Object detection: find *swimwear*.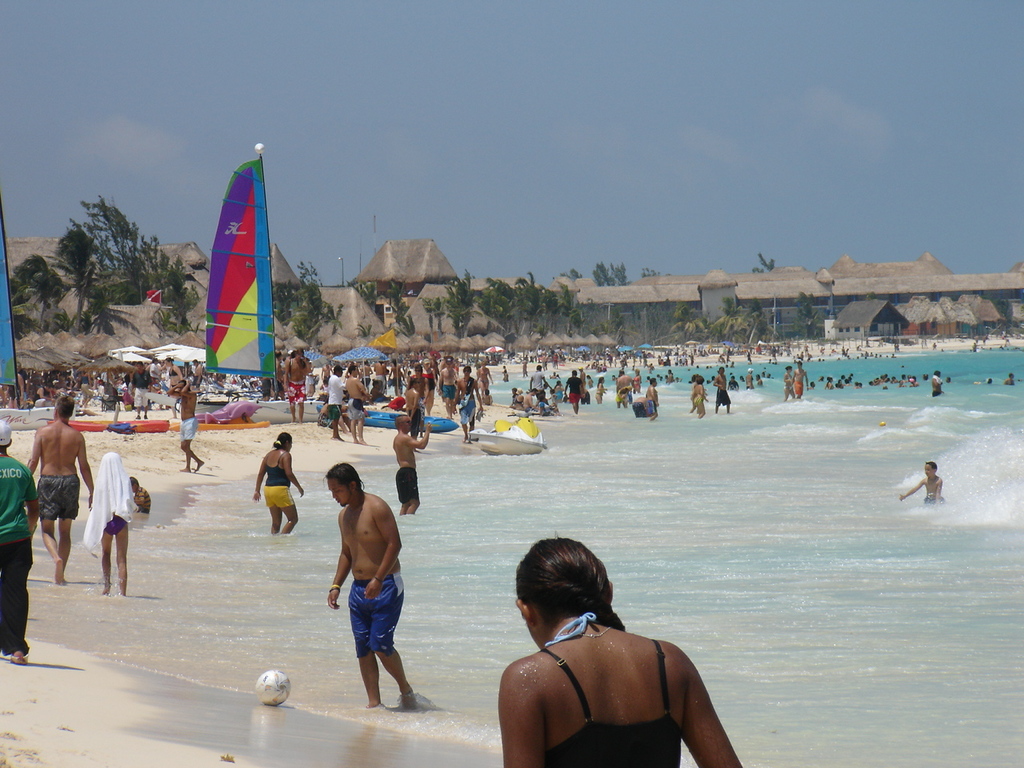
detection(258, 444, 298, 514).
